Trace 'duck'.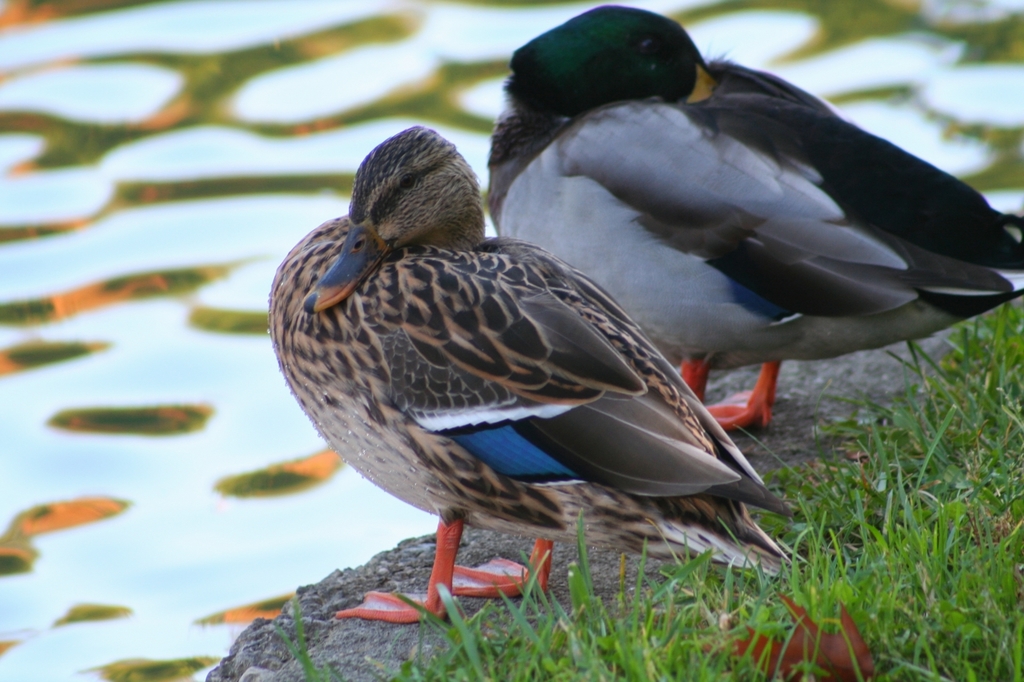
Traced to select_region(266, 122, 823, 626).
